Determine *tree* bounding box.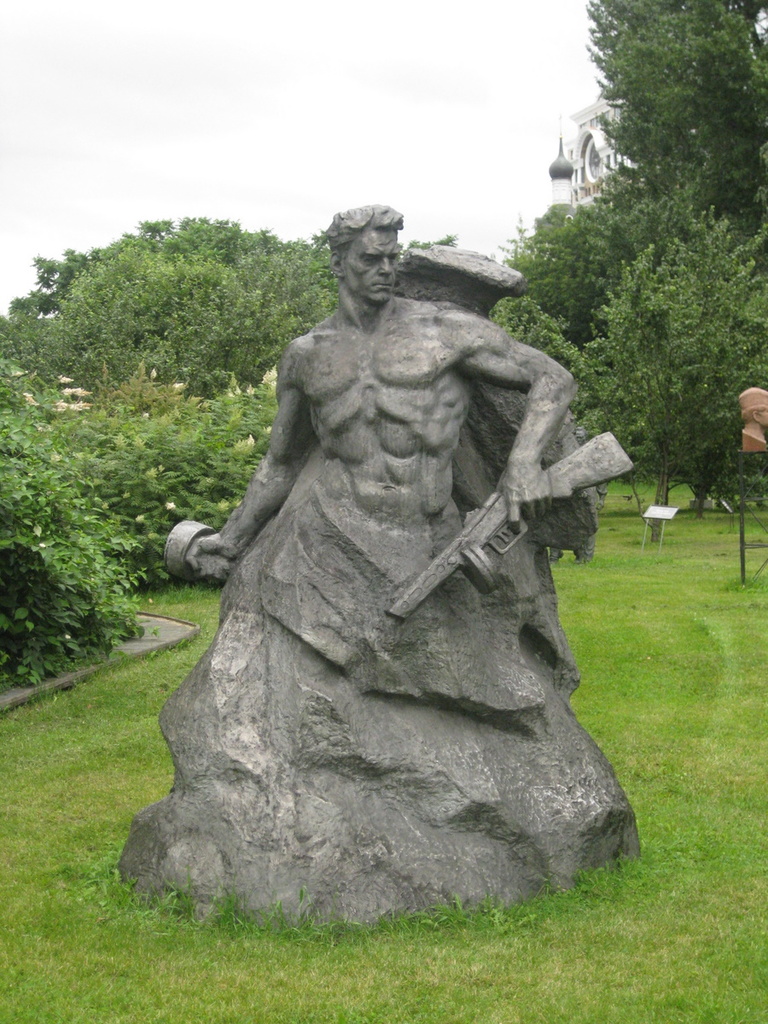
Determined: <region>0, 200, 325, 404</region>.
